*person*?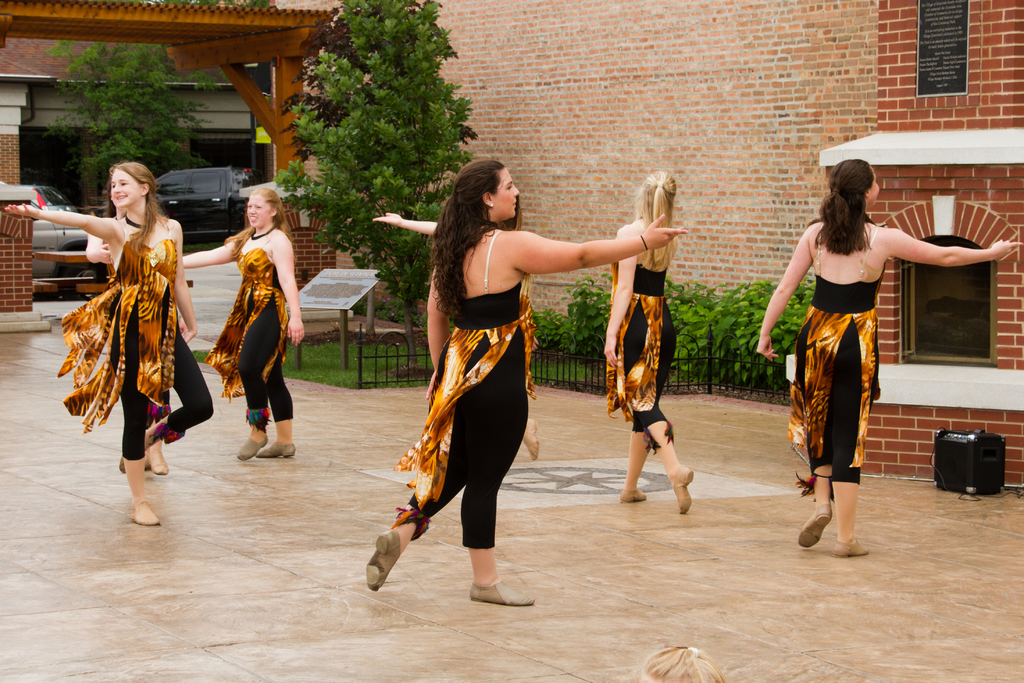
<box>637,643,726,682</box>
